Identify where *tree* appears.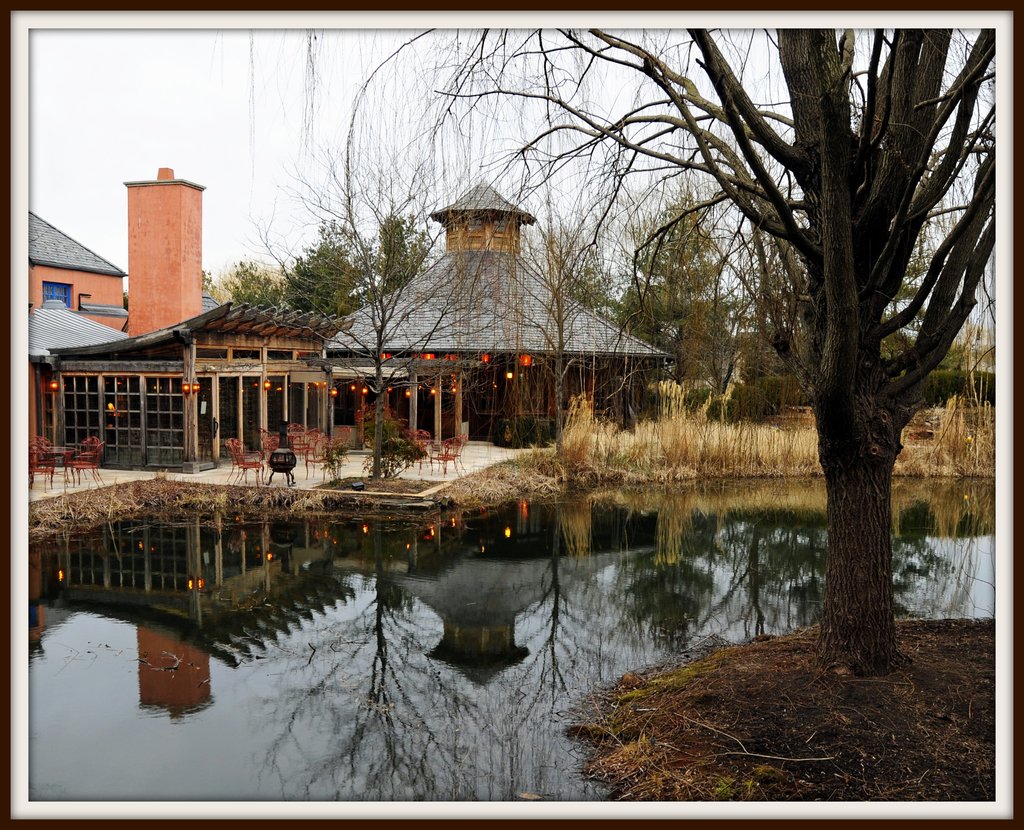
Appears at rect(232, 165, 687, 448).
